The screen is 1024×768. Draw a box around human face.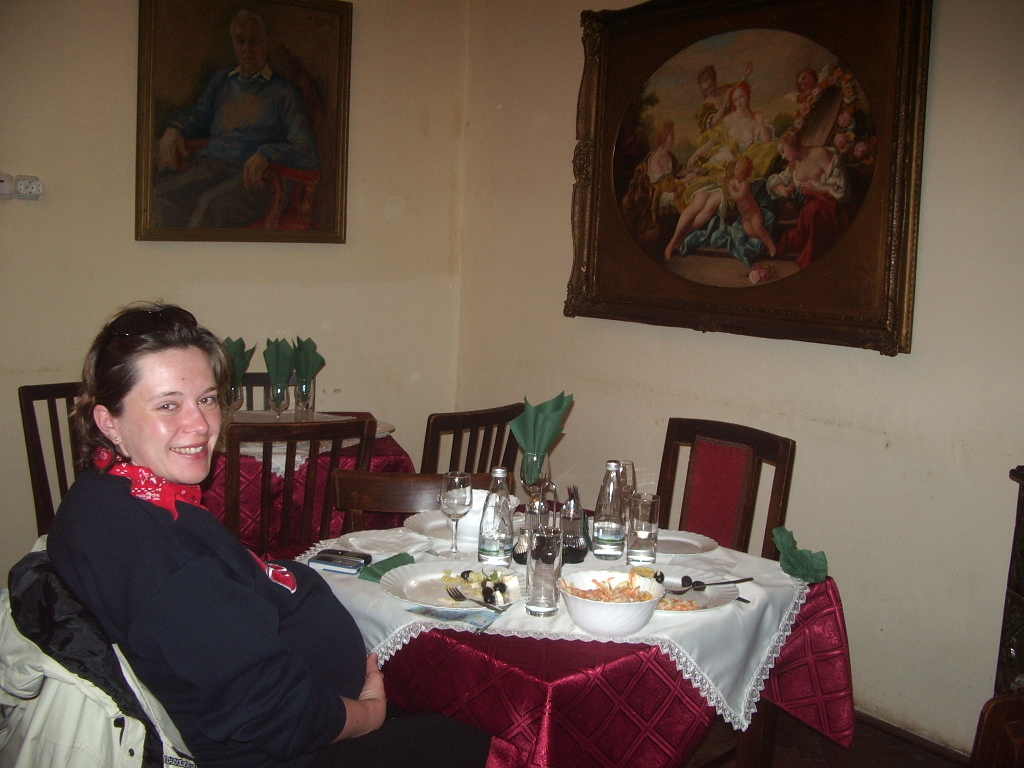
(x1=731, y1=88, x2=747, y2=106).
